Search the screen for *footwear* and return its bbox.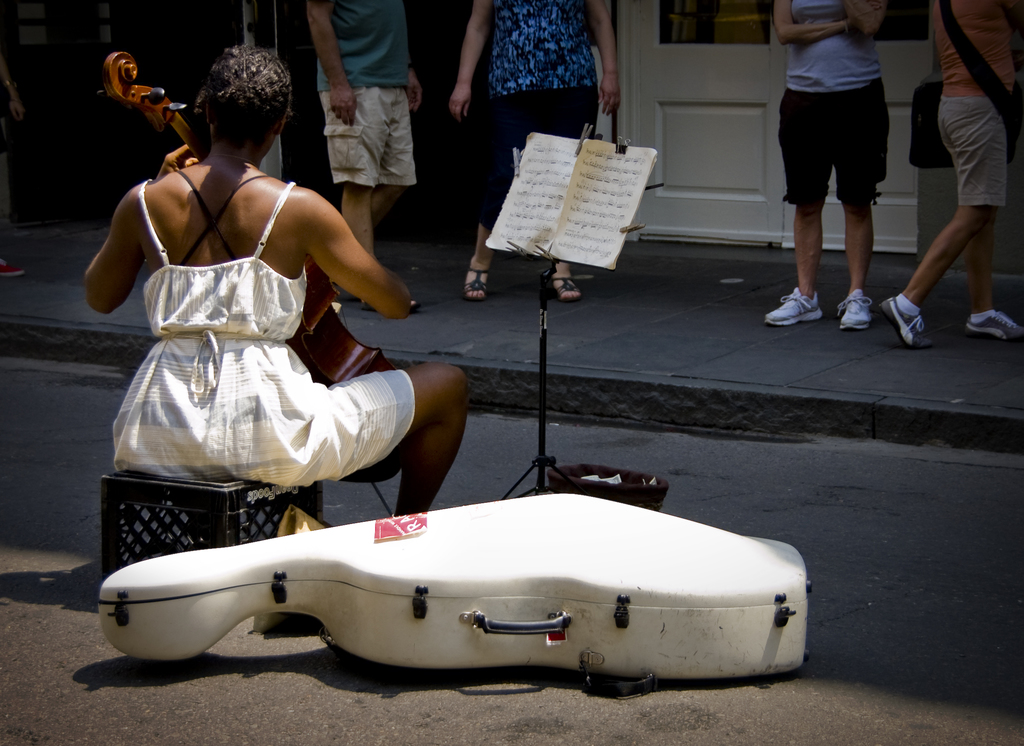
Found: 362,289,427,313.
